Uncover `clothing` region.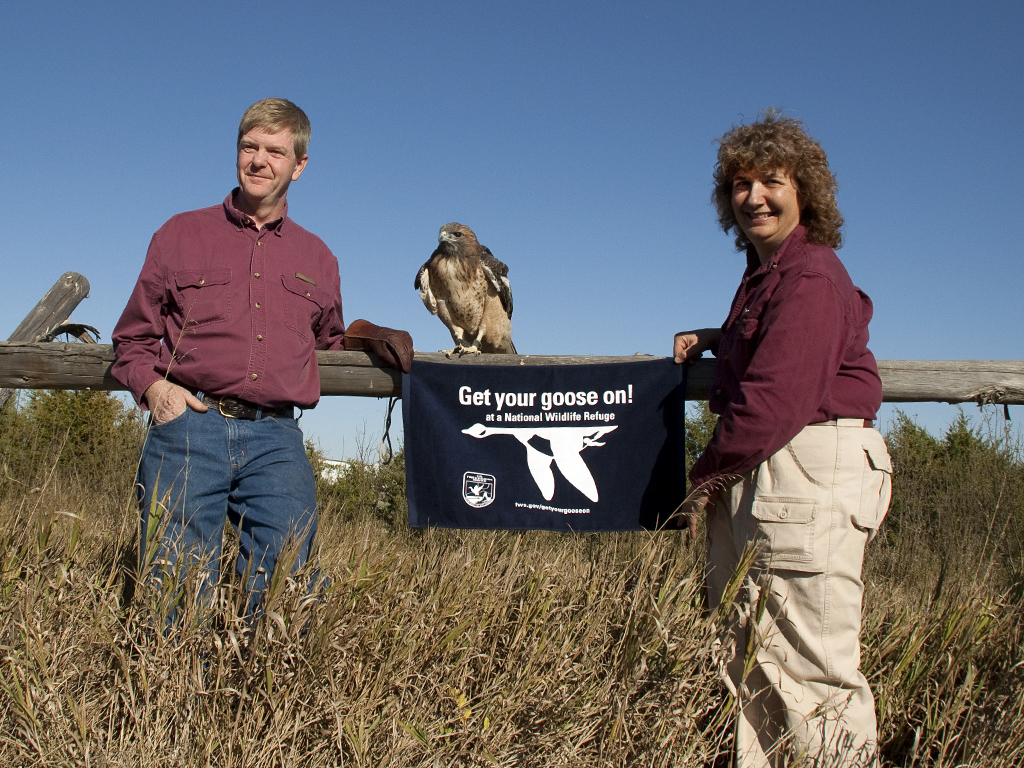
Uncovered: region(113, 181, 409, 639).
